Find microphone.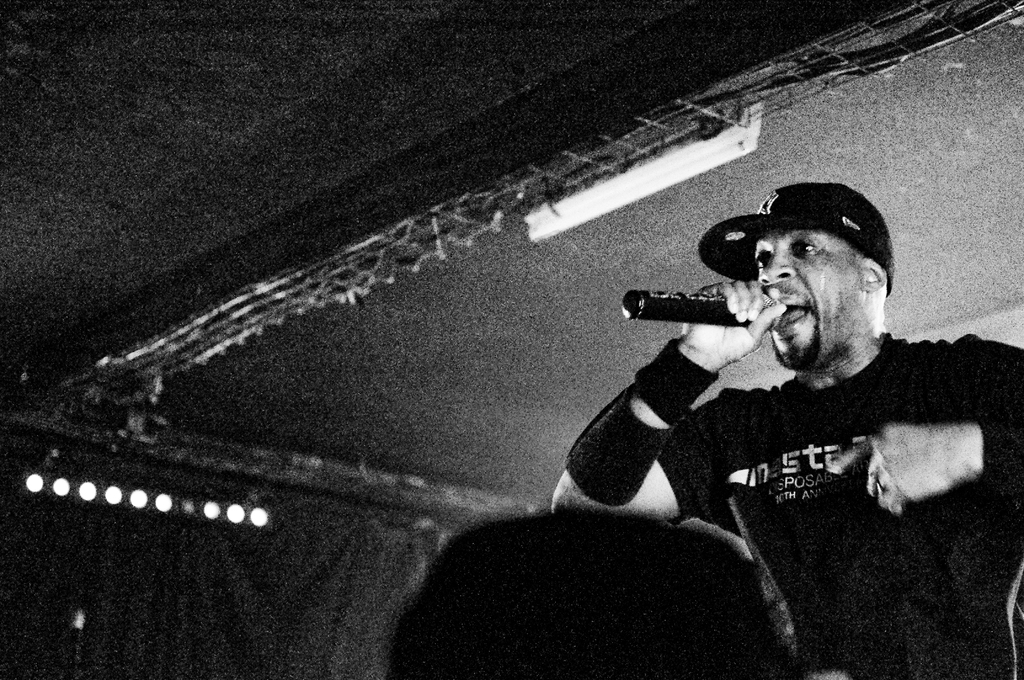
619, 291, 774, 323.
